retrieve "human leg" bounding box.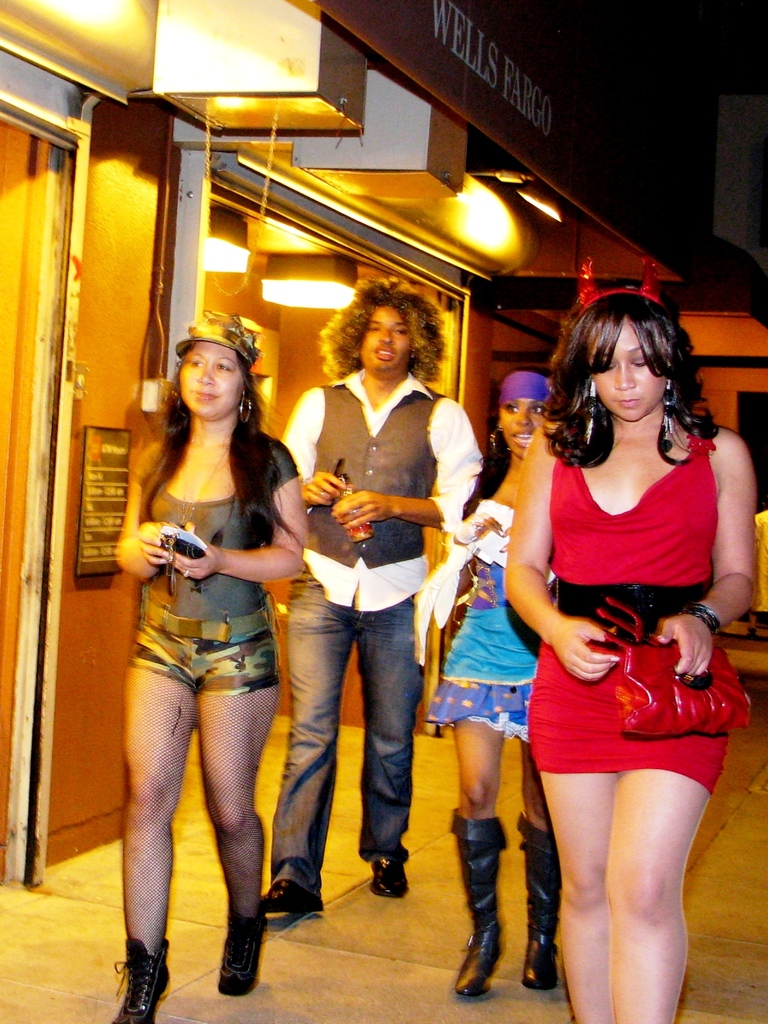
Bounding box: [610, 776, 709, 1023].
